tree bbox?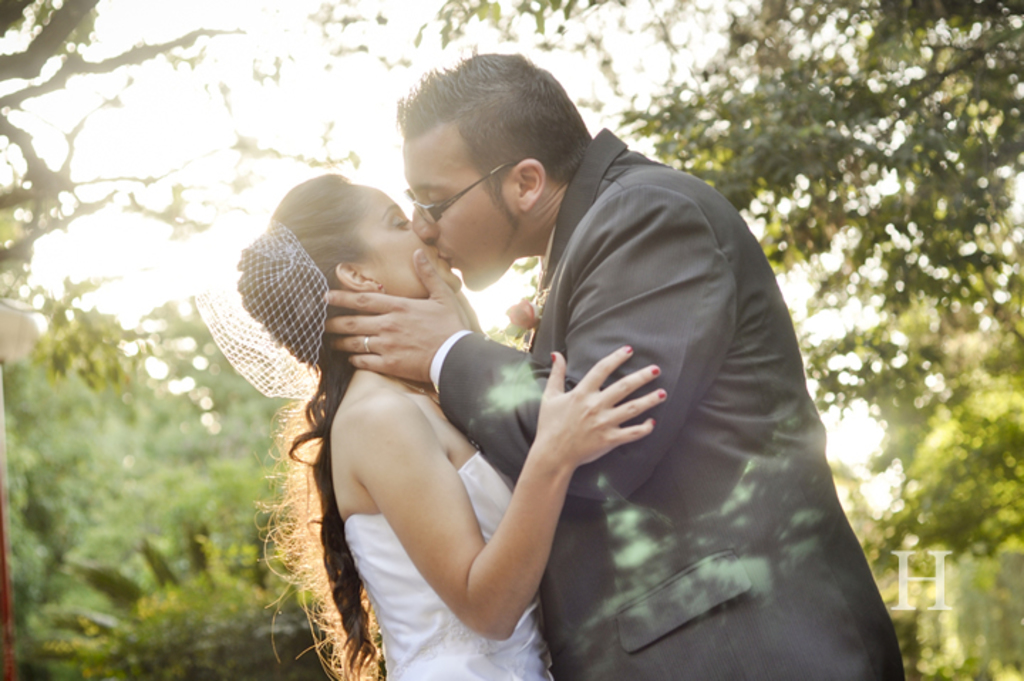
bbox=(0, 0, 494, 301)
